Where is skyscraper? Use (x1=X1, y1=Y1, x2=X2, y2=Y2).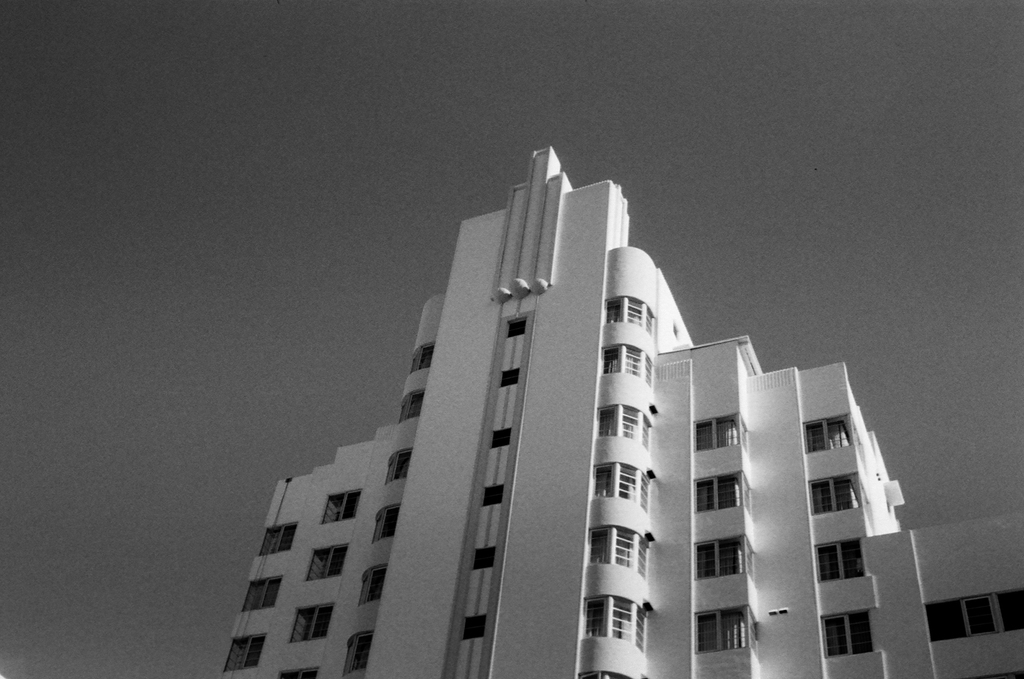
(x1=251, y1=145, x2=945, y2=678).
